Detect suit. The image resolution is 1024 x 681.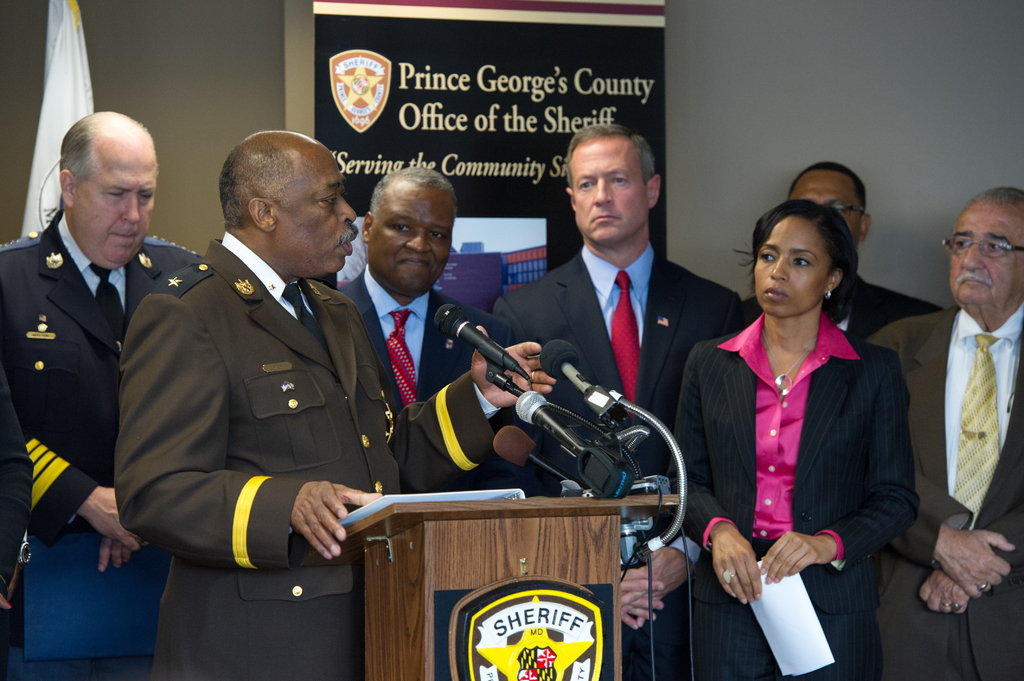
bbox(492, 243, 740, 678).
